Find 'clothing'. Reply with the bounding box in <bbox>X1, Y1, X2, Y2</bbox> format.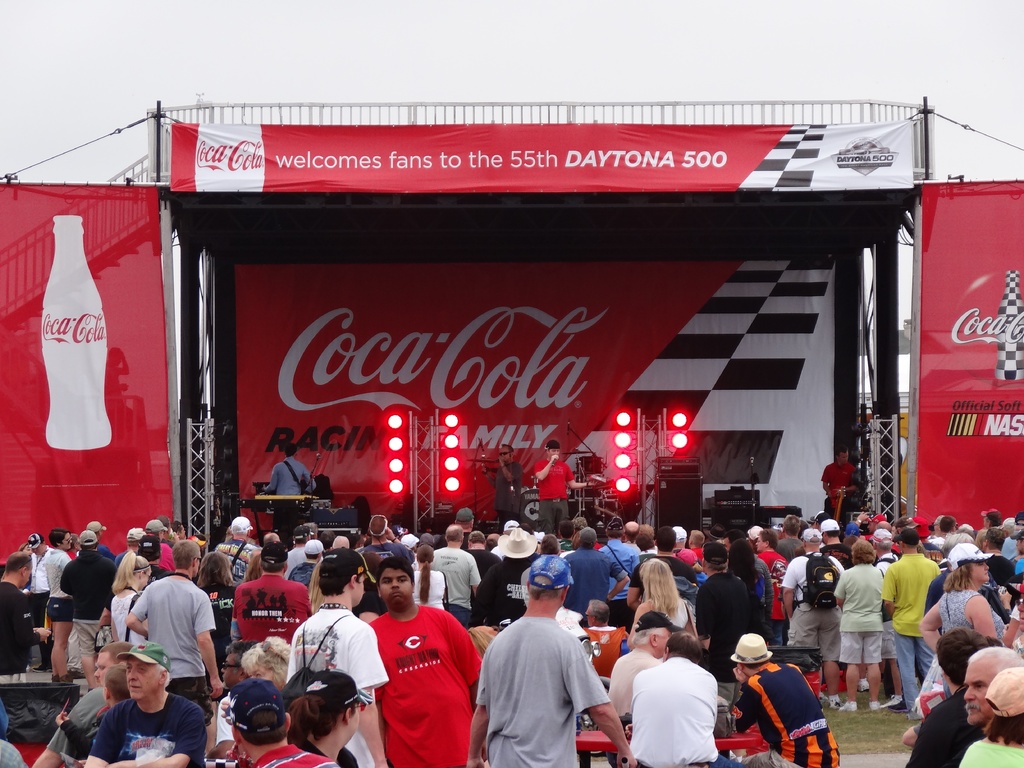
<bbox>556, 548, 620, 611</bbox>.
